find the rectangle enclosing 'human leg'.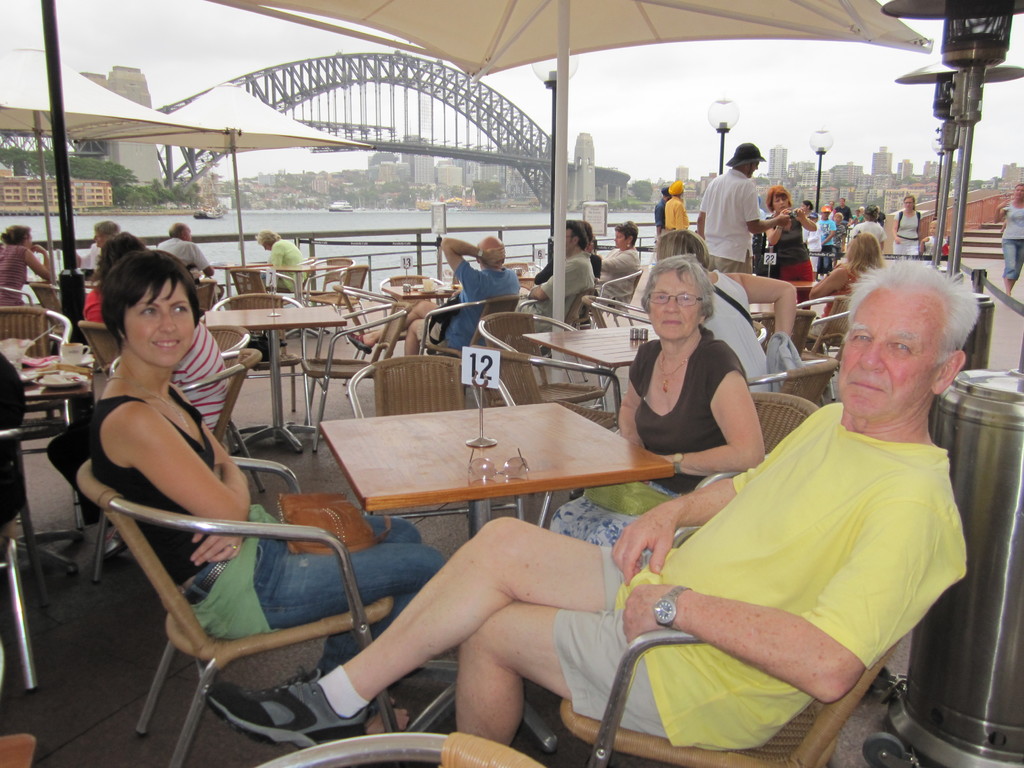
[left=1012, top=236, right=1023, bottom=285].
